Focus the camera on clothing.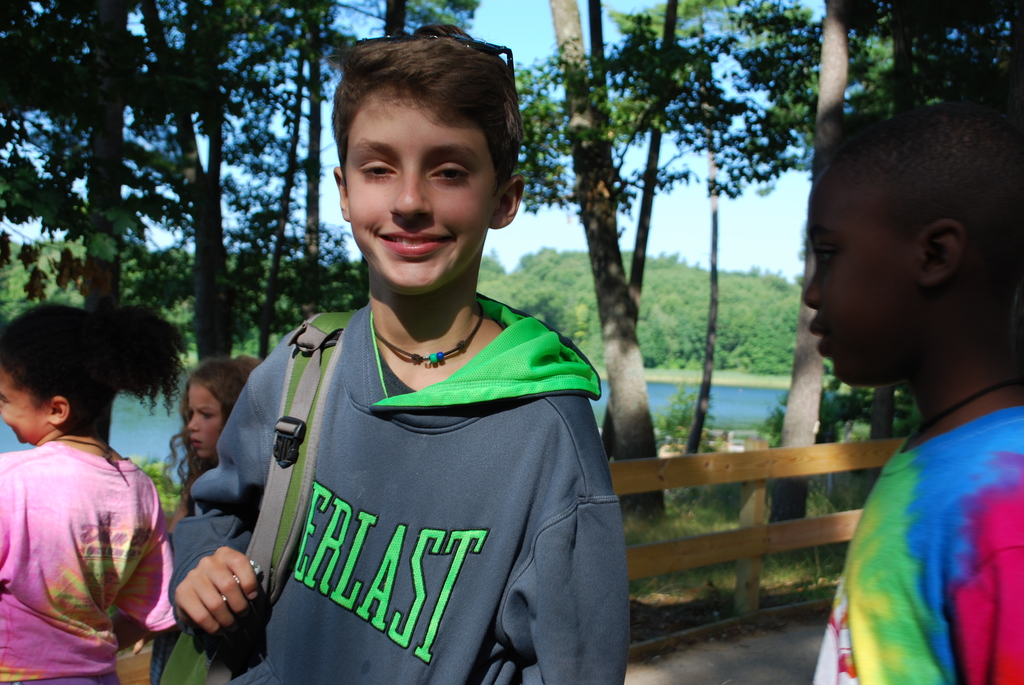
Focus region: (x1=799, y1=411, x2=1023, y2=684).
